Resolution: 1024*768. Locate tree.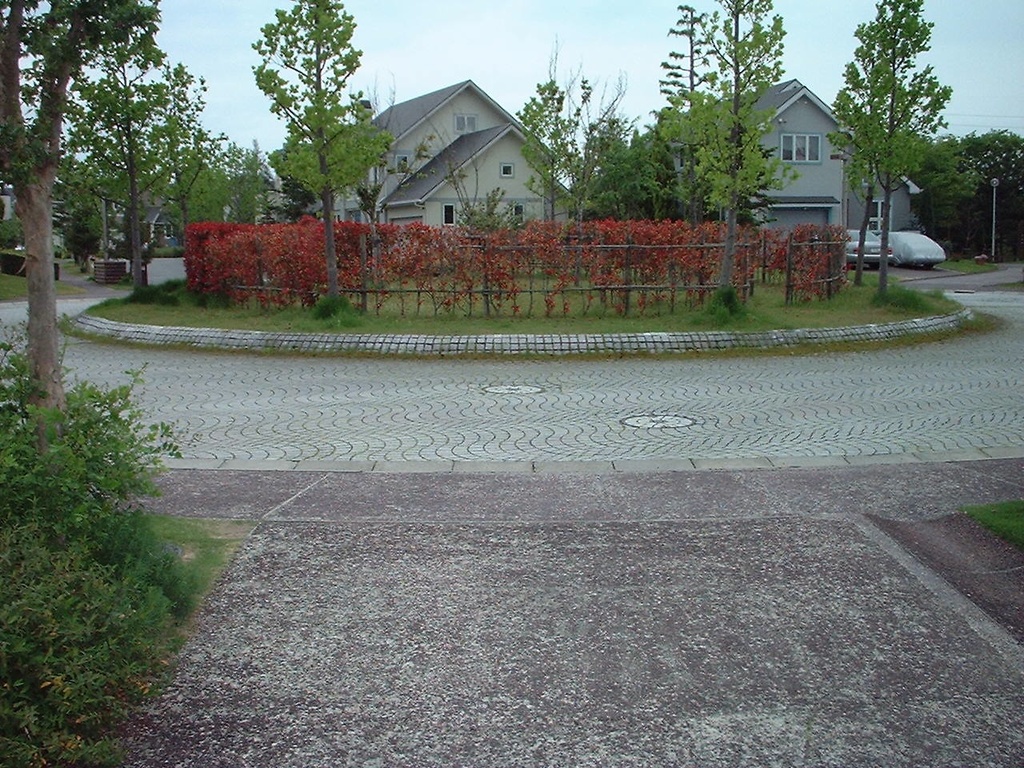
240,0,398,310.
